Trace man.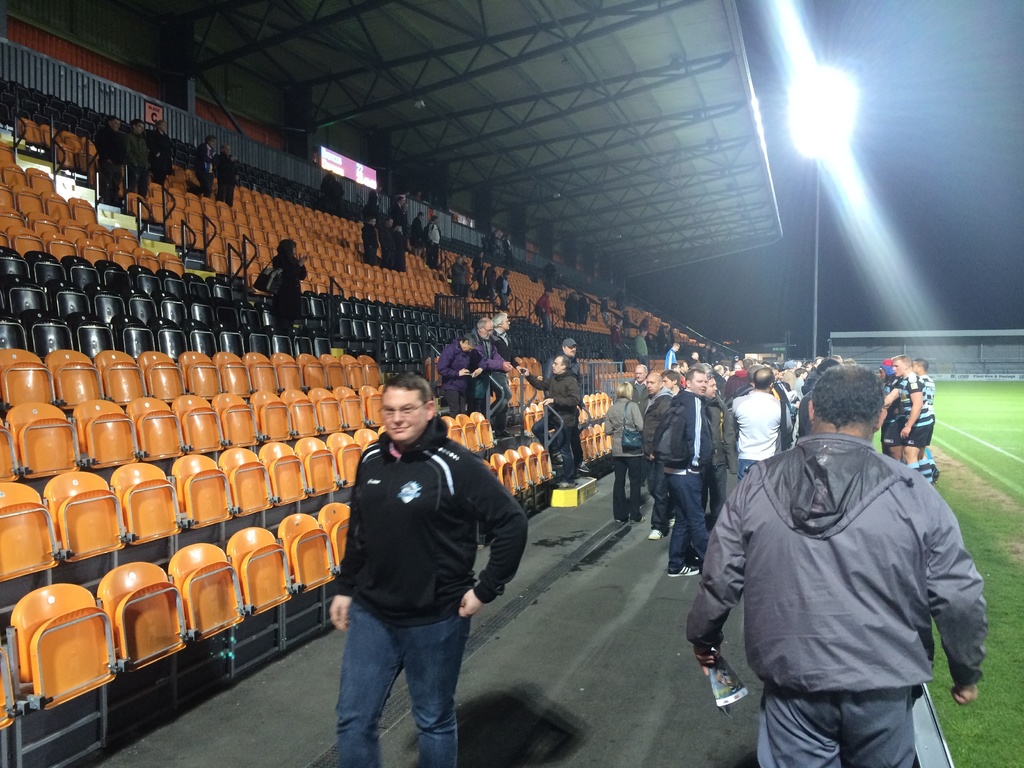
Traced to (left=191, top=132, right=218, bottom=198).
